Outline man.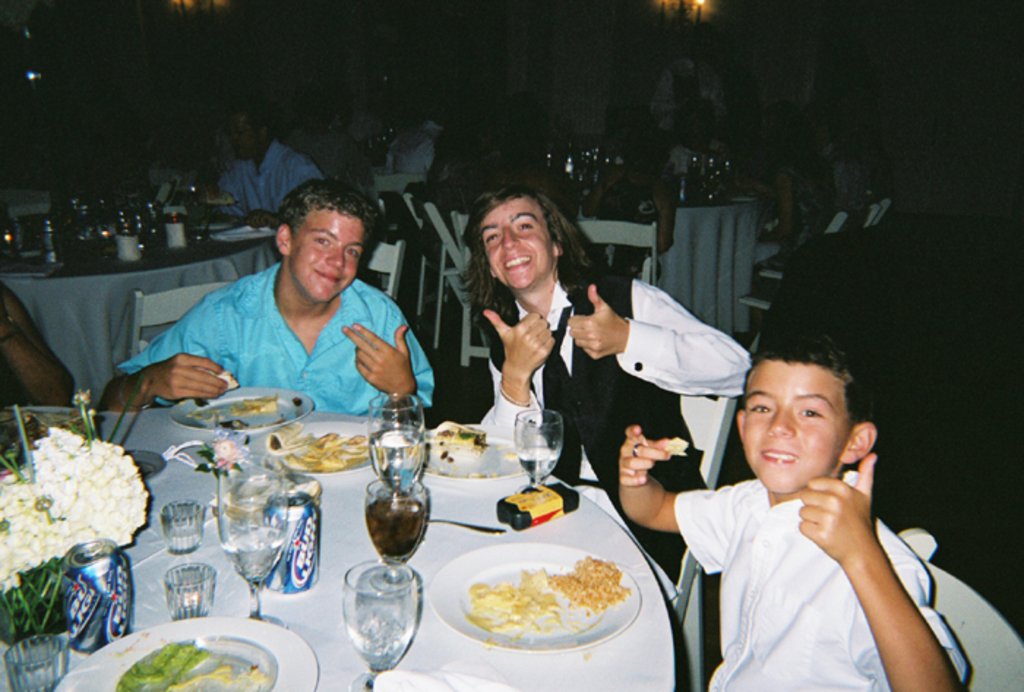
Outline: bbox=(205, 99, 320, 240).
